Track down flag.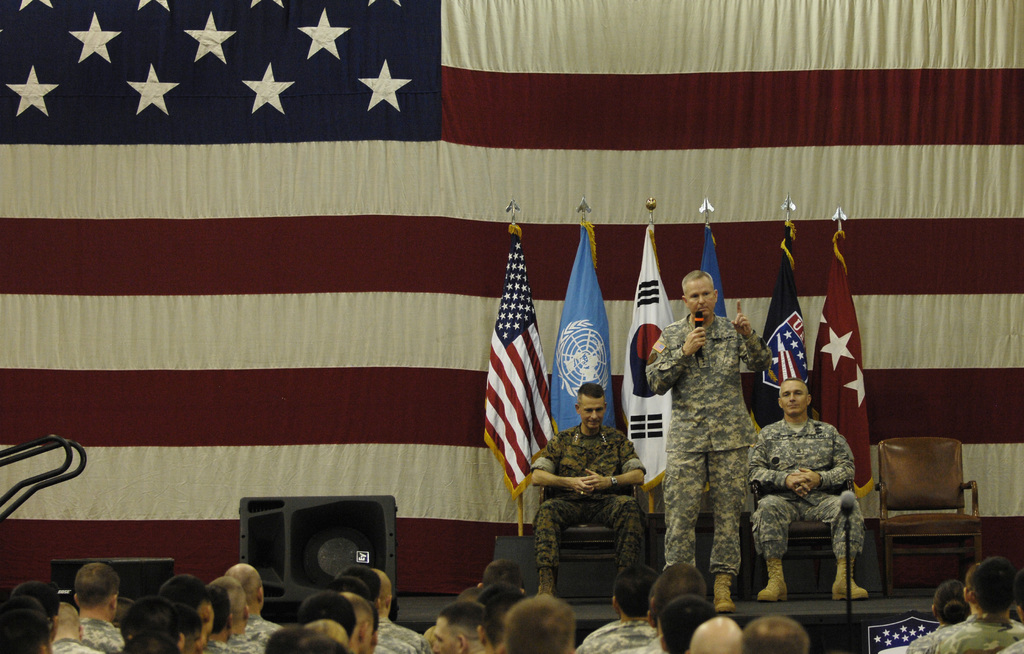
Tracked to BBox(806, 231, 877, 492).
